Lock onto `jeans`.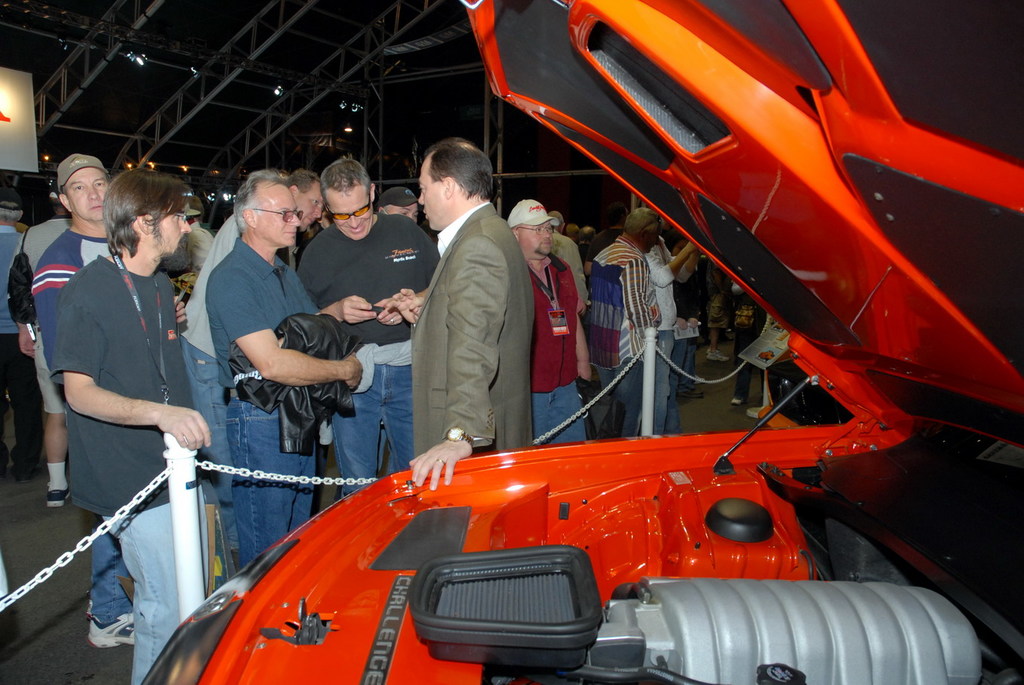
Locked: (539, 384, 586, 440).
